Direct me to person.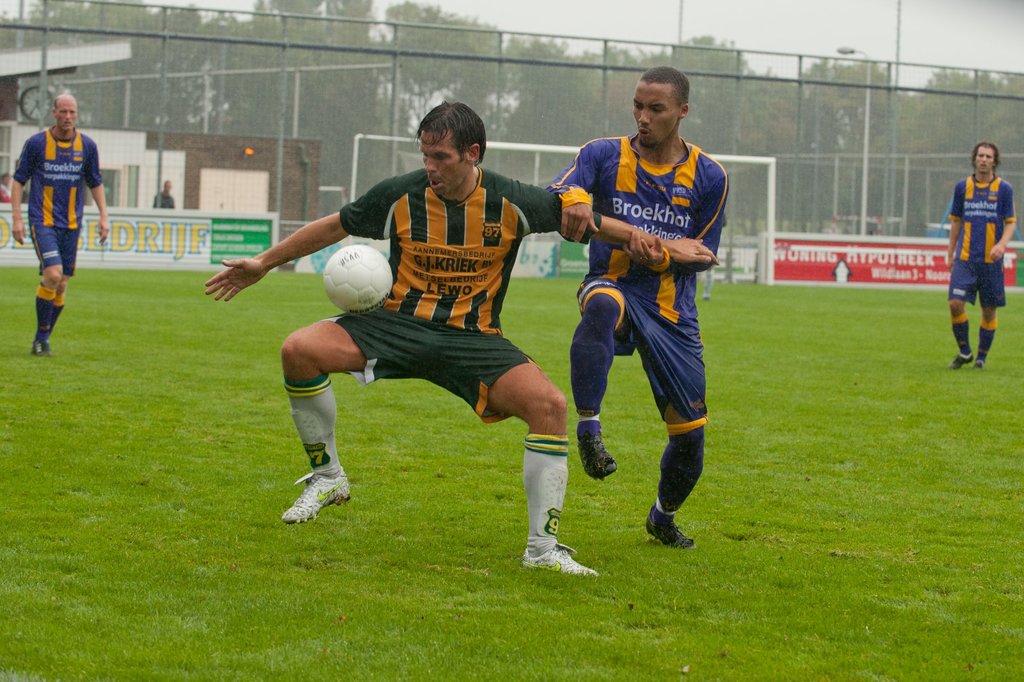
Direction: x1=0, y1=170, x2=10, y2=201.
